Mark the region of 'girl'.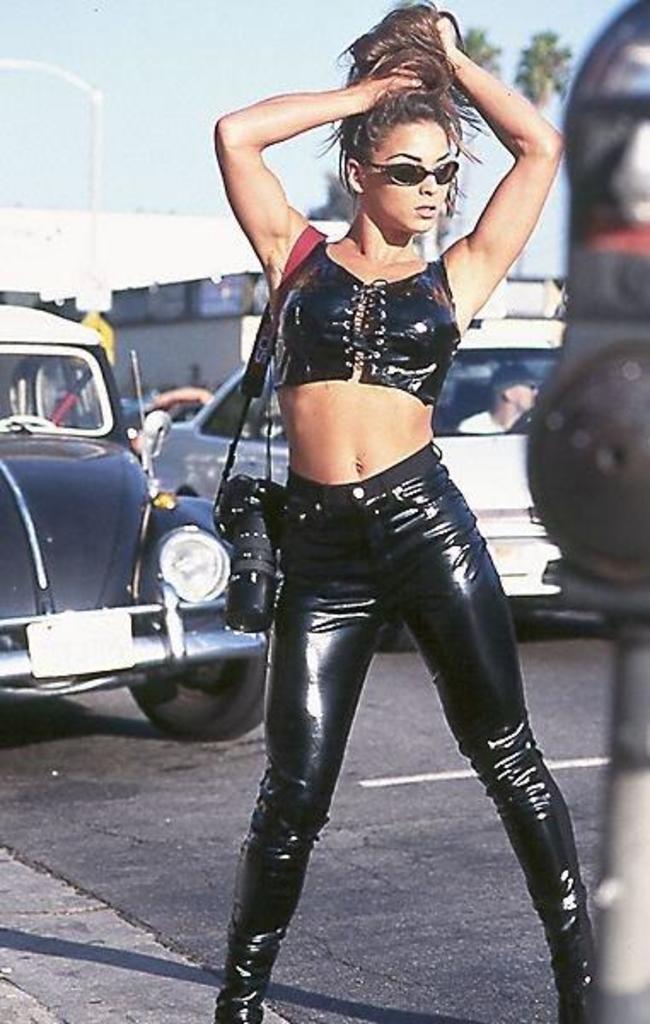
Region: {"x1": 210, "y1": 0, "x2": 604, "y2": 1022}.
